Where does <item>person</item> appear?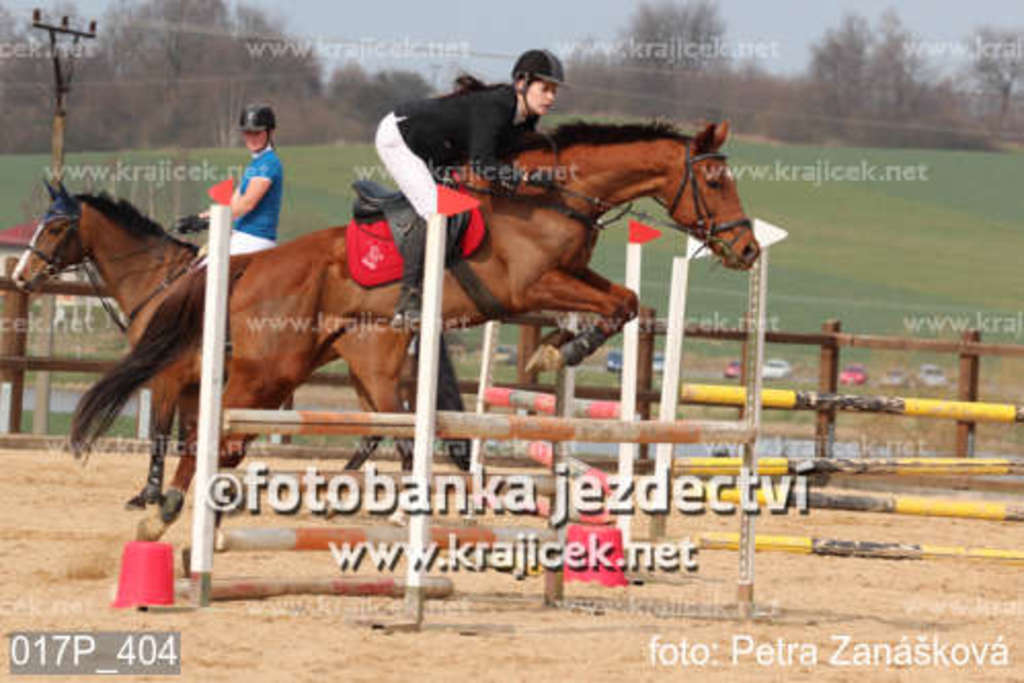
Appears at region(172, 127, 283, 265).
